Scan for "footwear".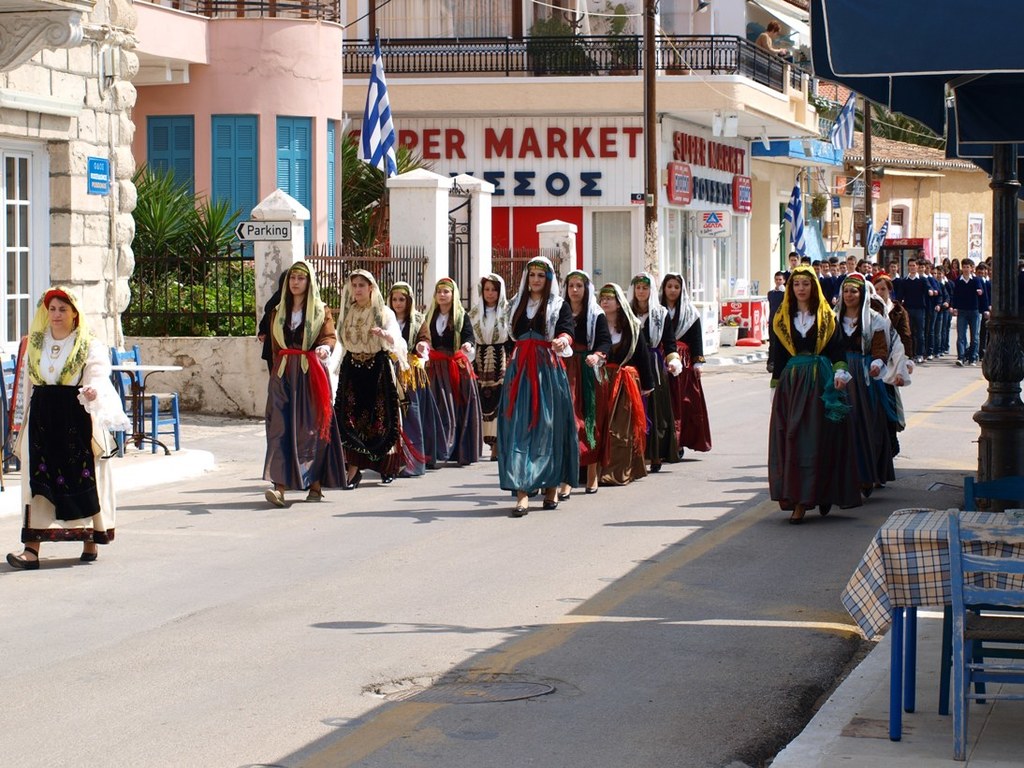
Scan result: bbox=(308, 491, 327, 502).
